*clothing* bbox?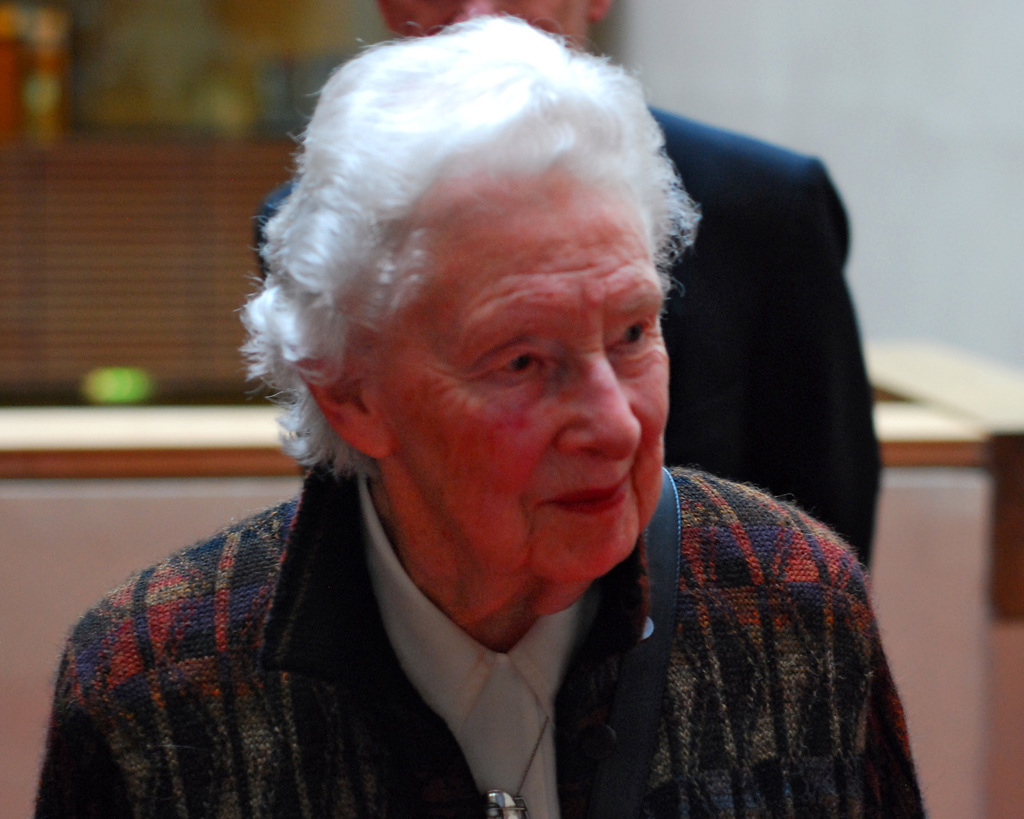
31:446:928:818
